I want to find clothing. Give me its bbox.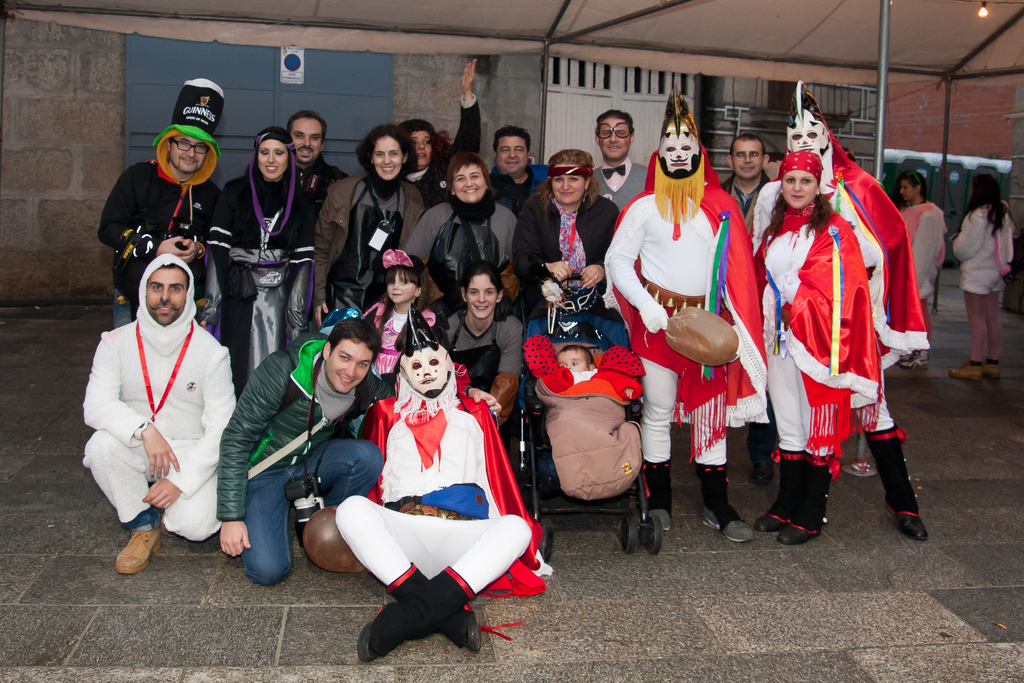
(left=891, top=195, right=946, bottom=304).
